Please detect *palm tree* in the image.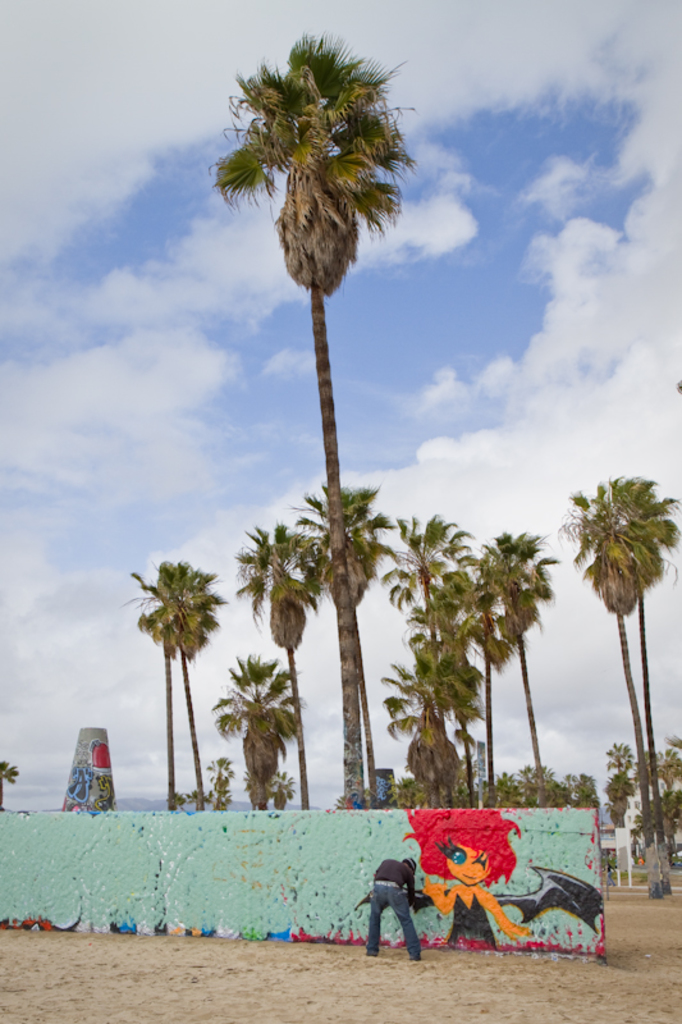
232/531/303/753.
